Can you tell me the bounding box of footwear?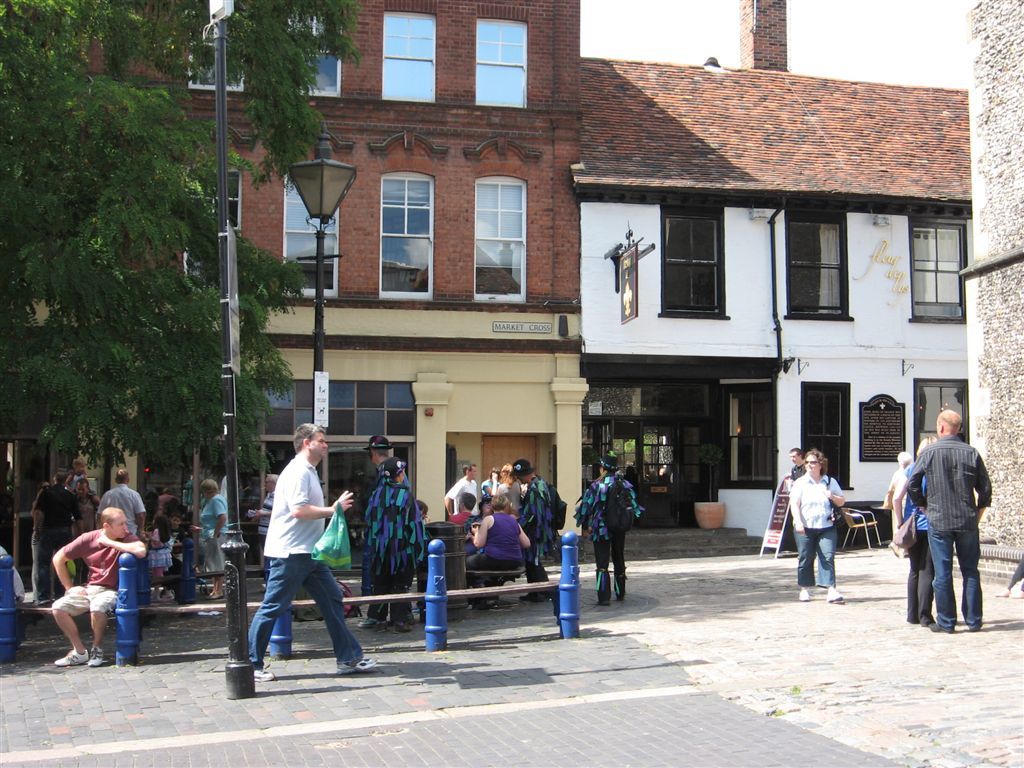
927 620 948 633.
